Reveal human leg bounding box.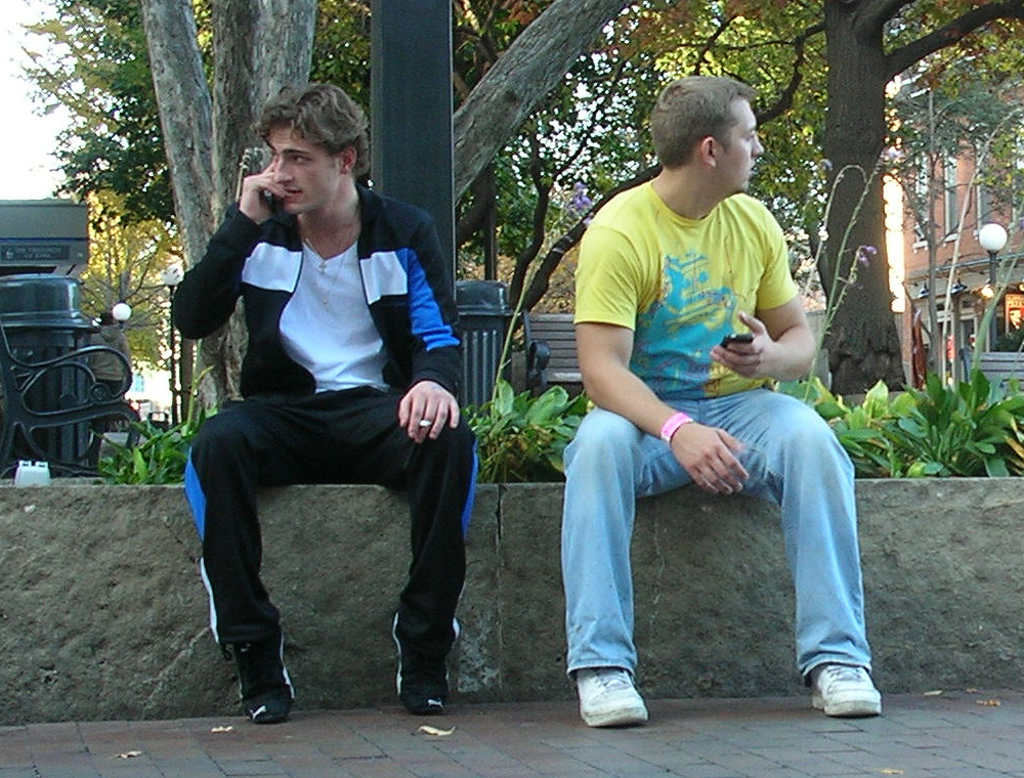
Revealed: {"left": 347, "top": 410, "right": 478, "bottom": 718}.
